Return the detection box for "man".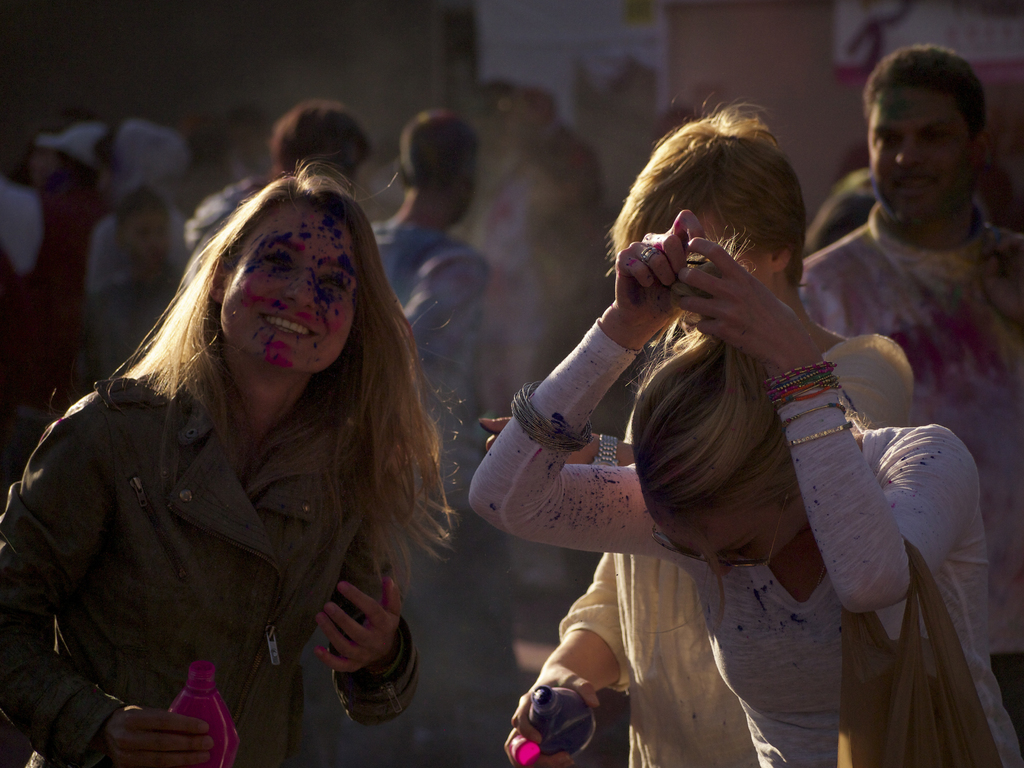
l=357, t=111, r=545, b=740.
